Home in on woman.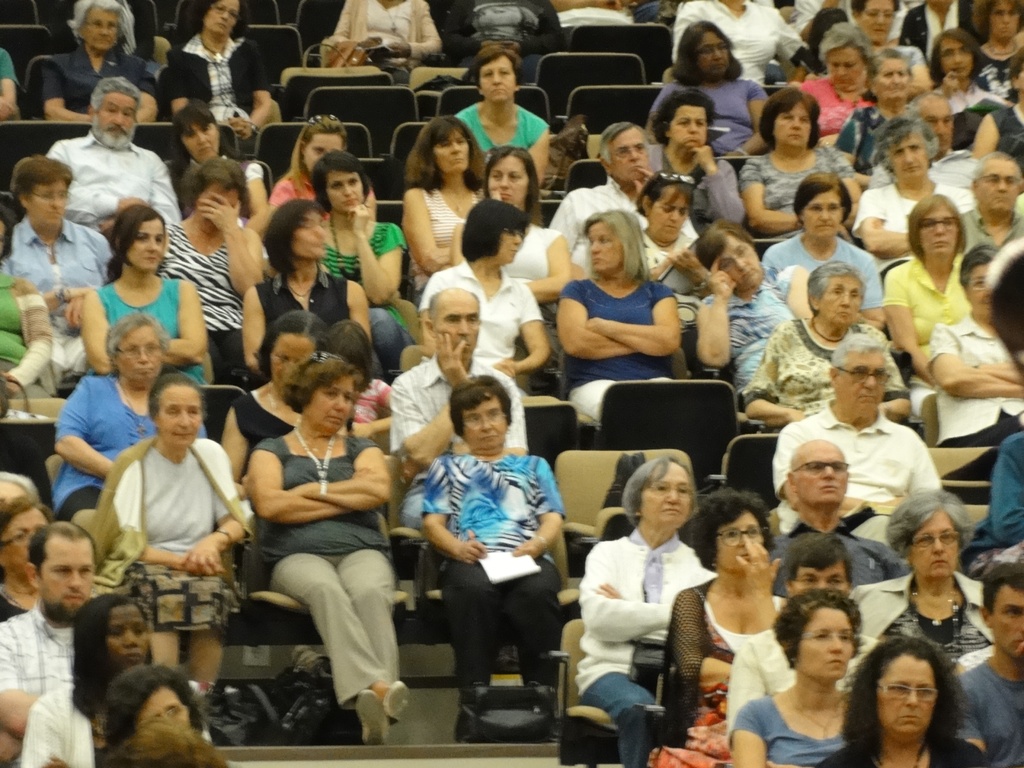
Homed in at <bbox>929, 246, 1023, 446</bbox>.
